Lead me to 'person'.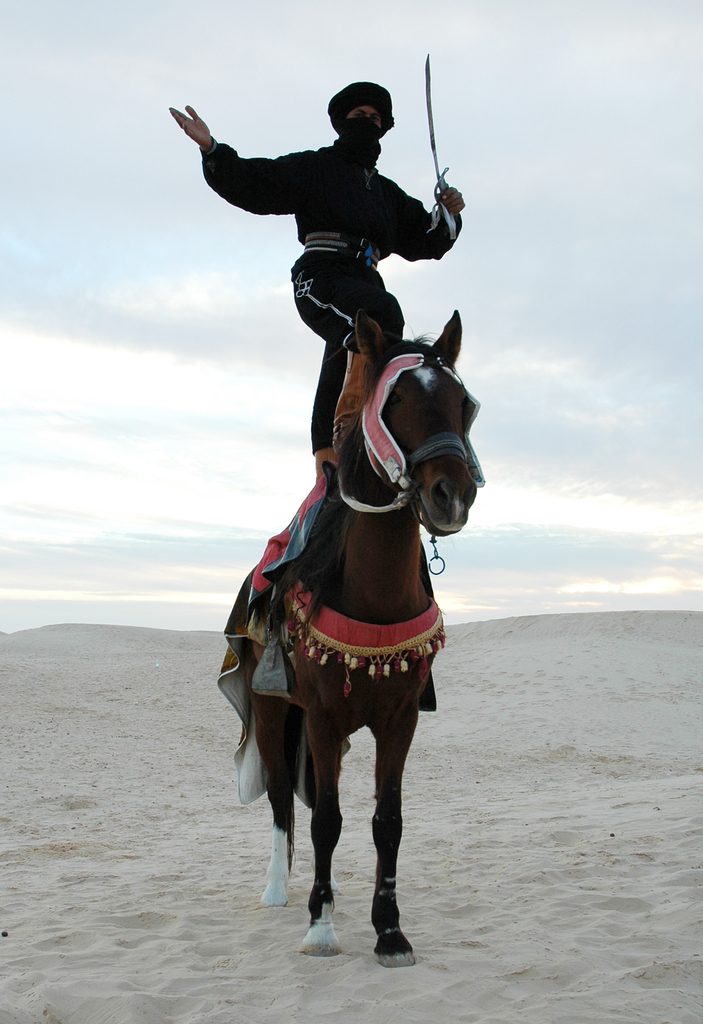
Lead to left=166, top=82, right=464, bottom=477.
